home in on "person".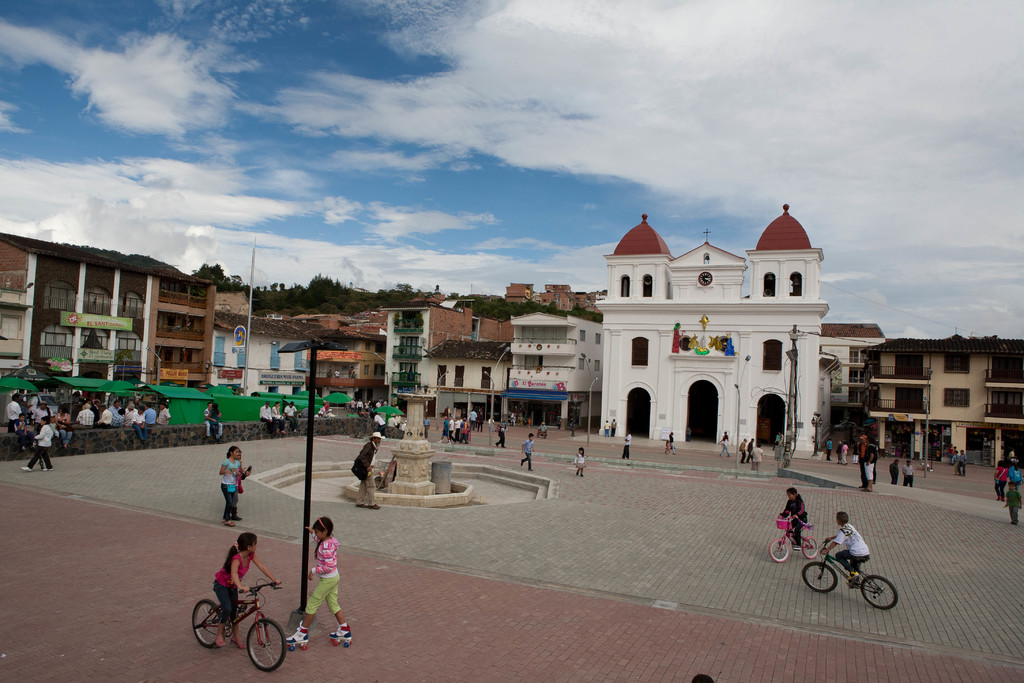
Homed in at {"x1": 205, "y1": 404, "x2": 226, "y2": 436}.
